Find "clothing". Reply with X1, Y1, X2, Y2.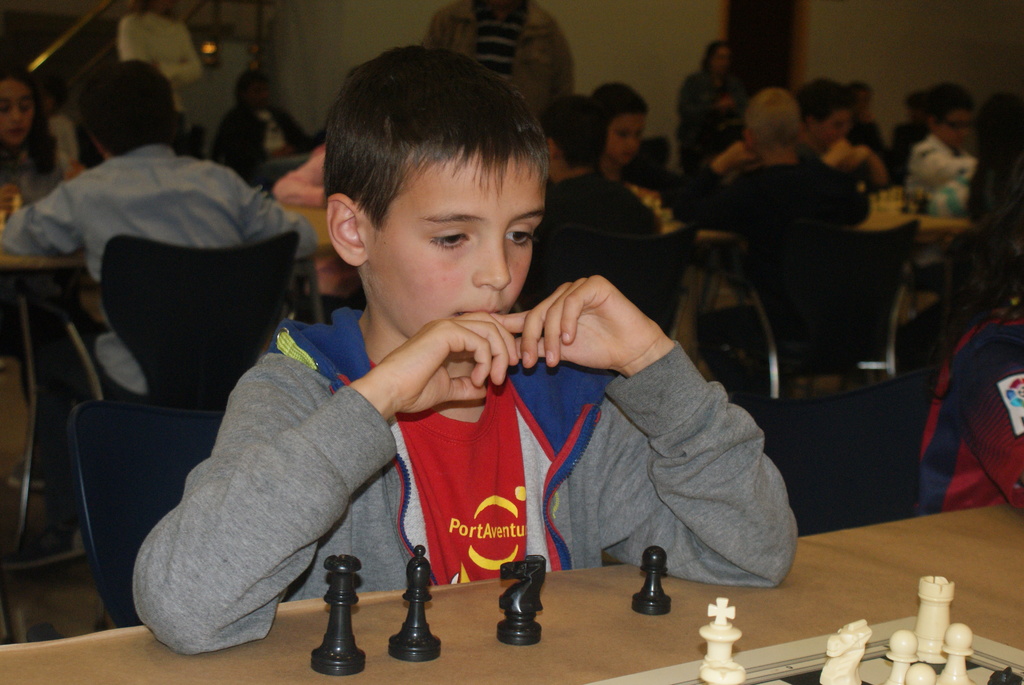
1, 138, 316, 405.
